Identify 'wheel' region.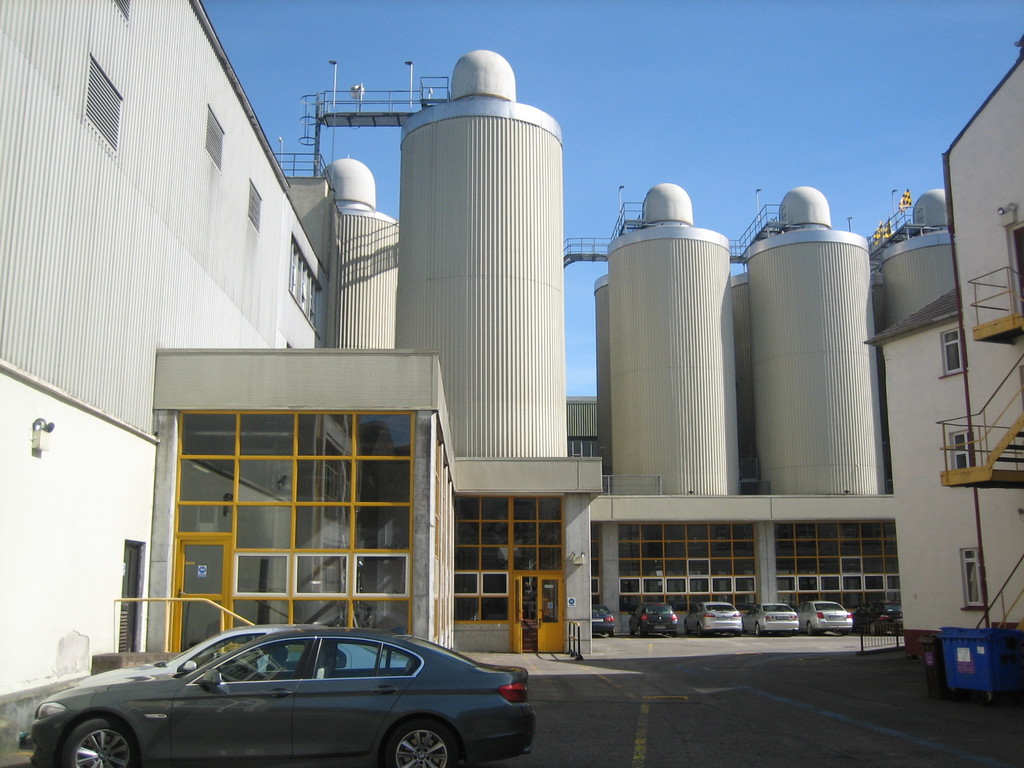
Region: region(65, 714, 138, 767).
